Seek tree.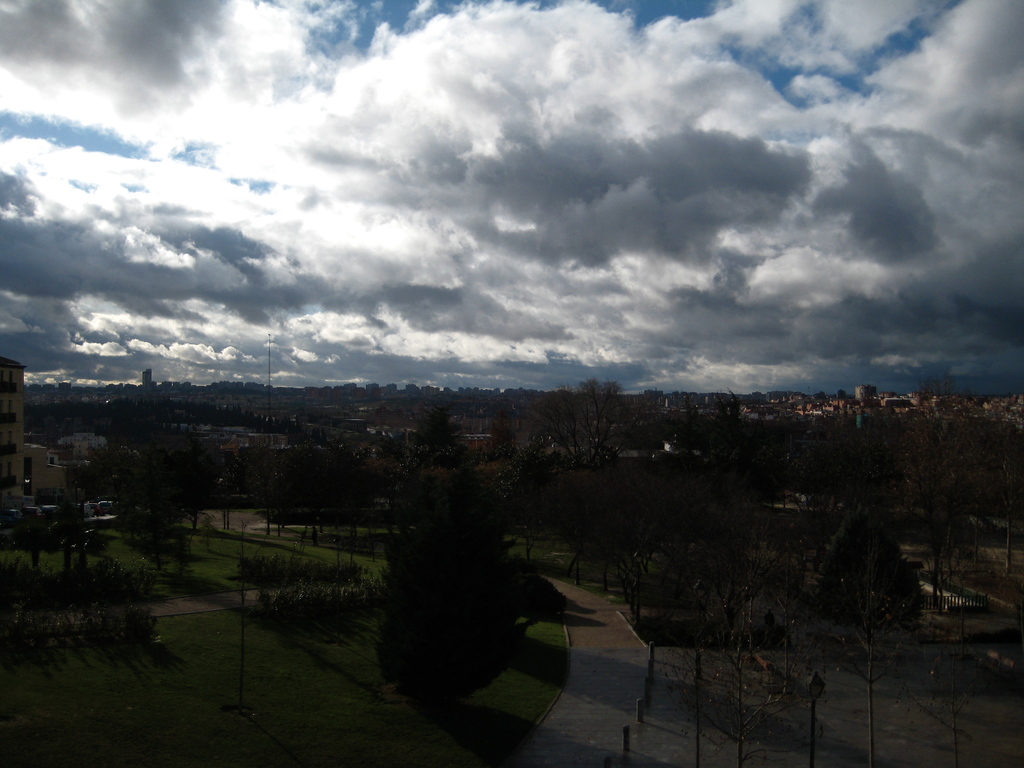
(818, 594, 916, 761).
